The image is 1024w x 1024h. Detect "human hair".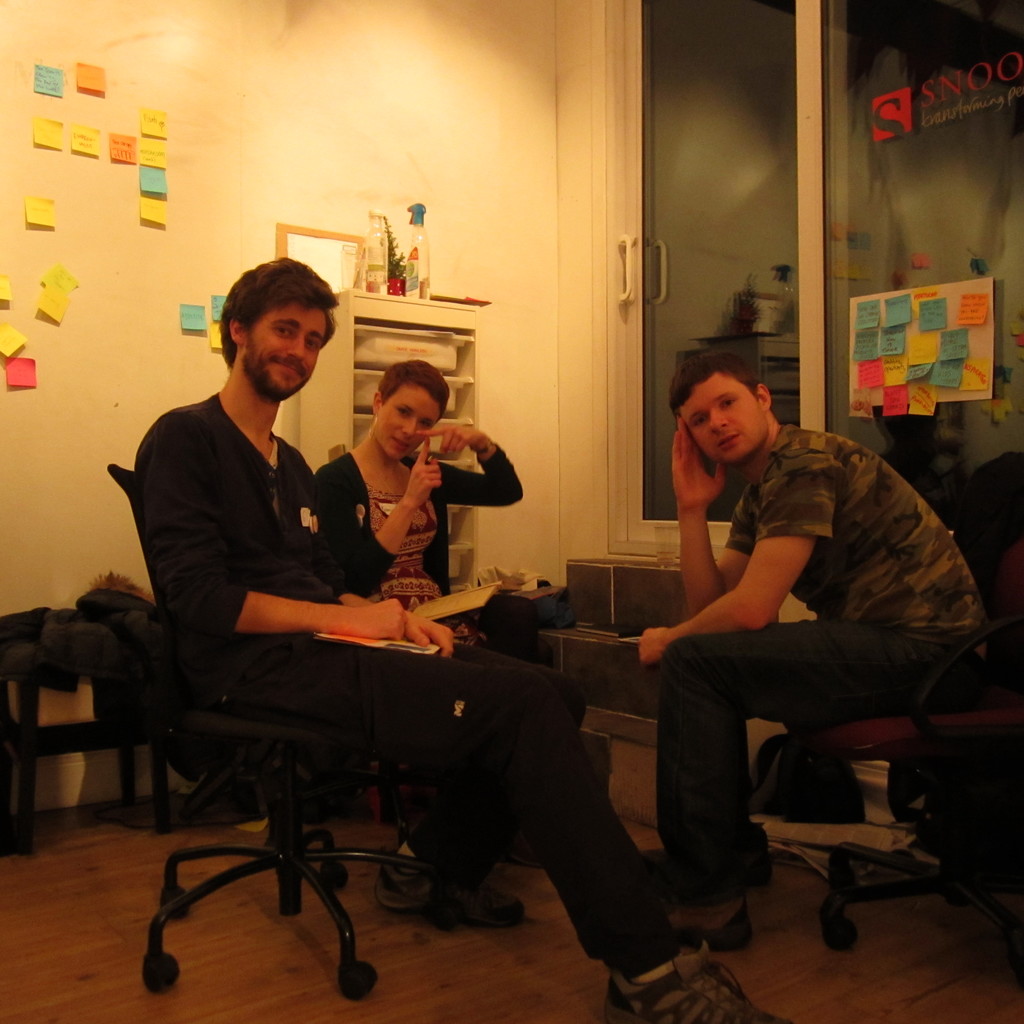
Detection: <box>669,351,762,420</box>.
